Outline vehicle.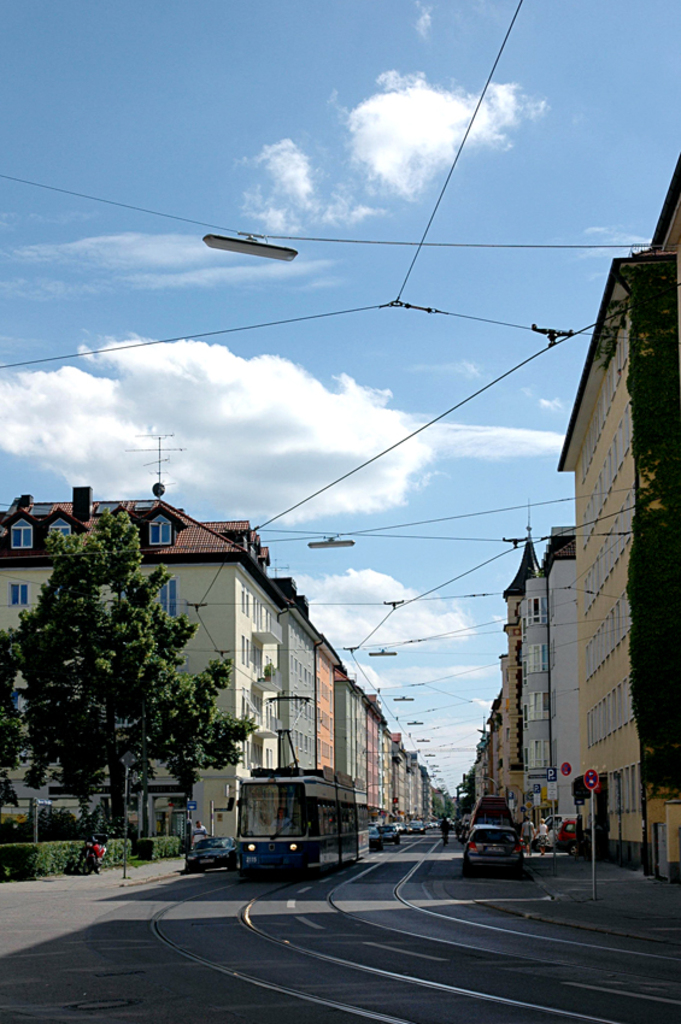
Outline: pyautogui.locateOnScreen(463, 823, 534, 881).
